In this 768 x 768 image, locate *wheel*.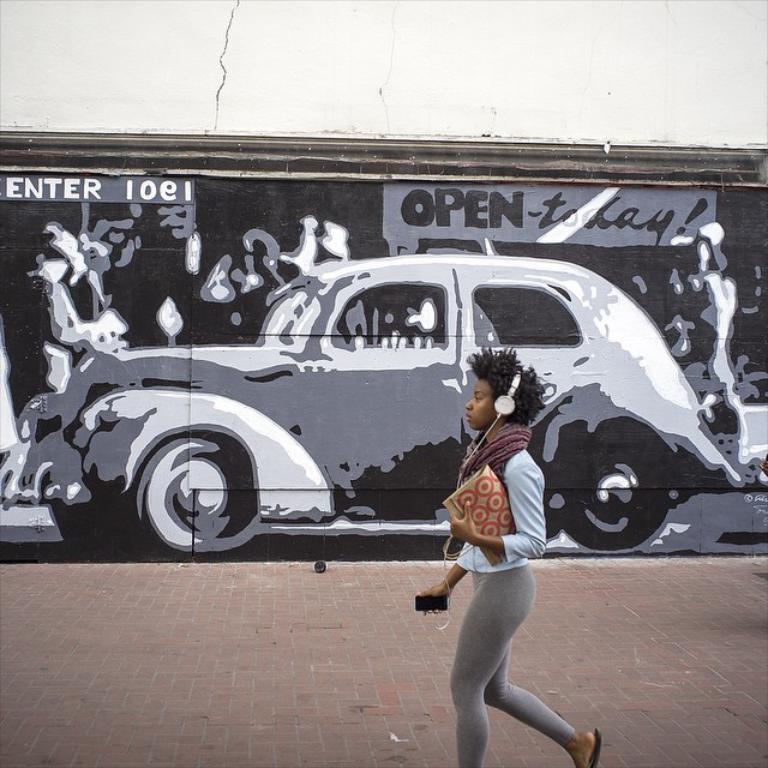
Bounding box: <bbox>154, 432, 254, 548</bbox>.
